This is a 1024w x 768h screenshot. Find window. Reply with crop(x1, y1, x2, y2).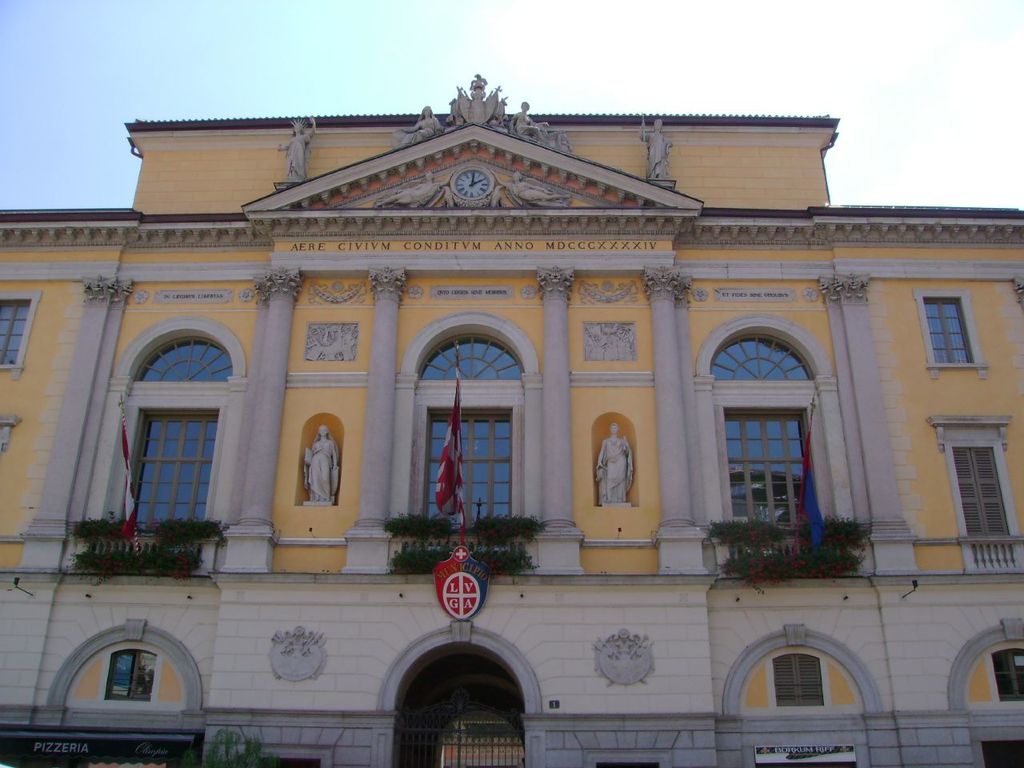
crop(137, 338, 230, 386).
